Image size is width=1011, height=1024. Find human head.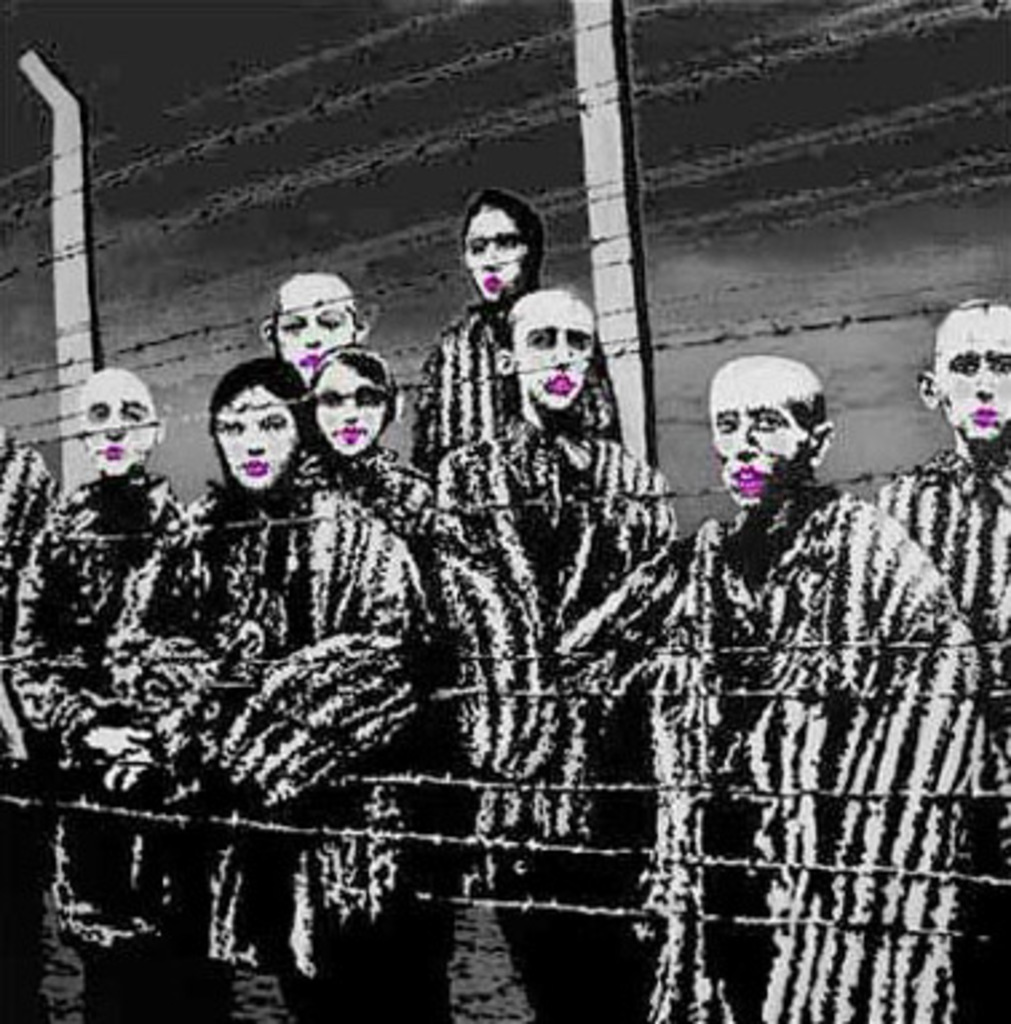
detection(915, 299, 1008, 438).
